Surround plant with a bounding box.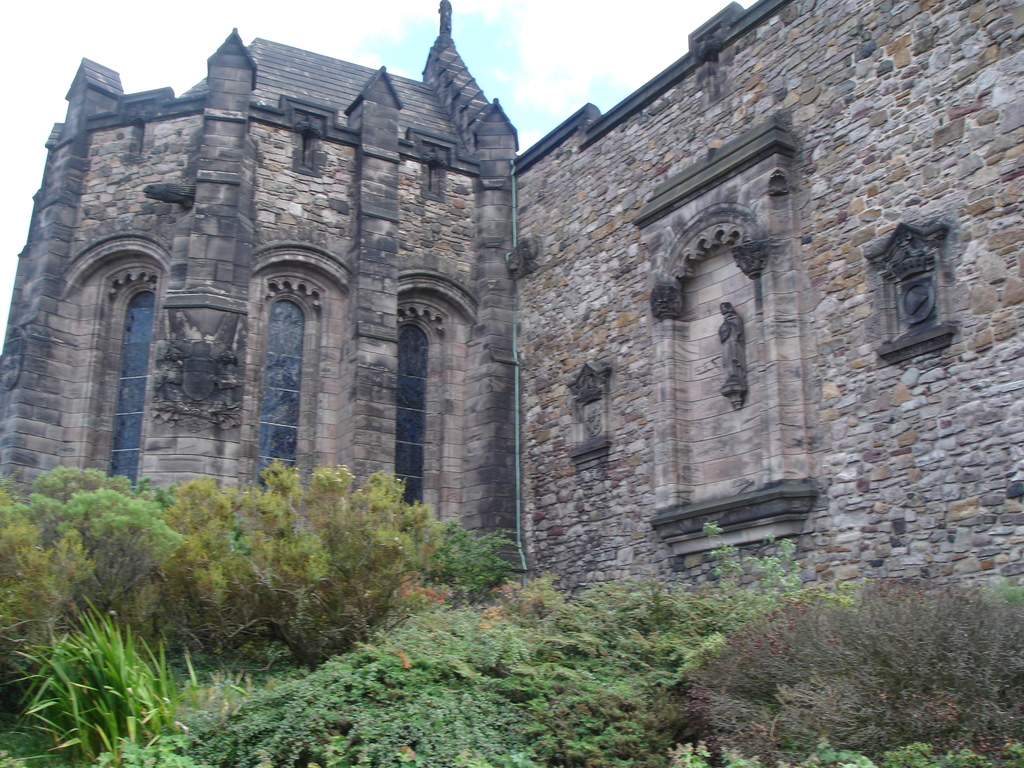
select_region(0, 464, 435, 668).
